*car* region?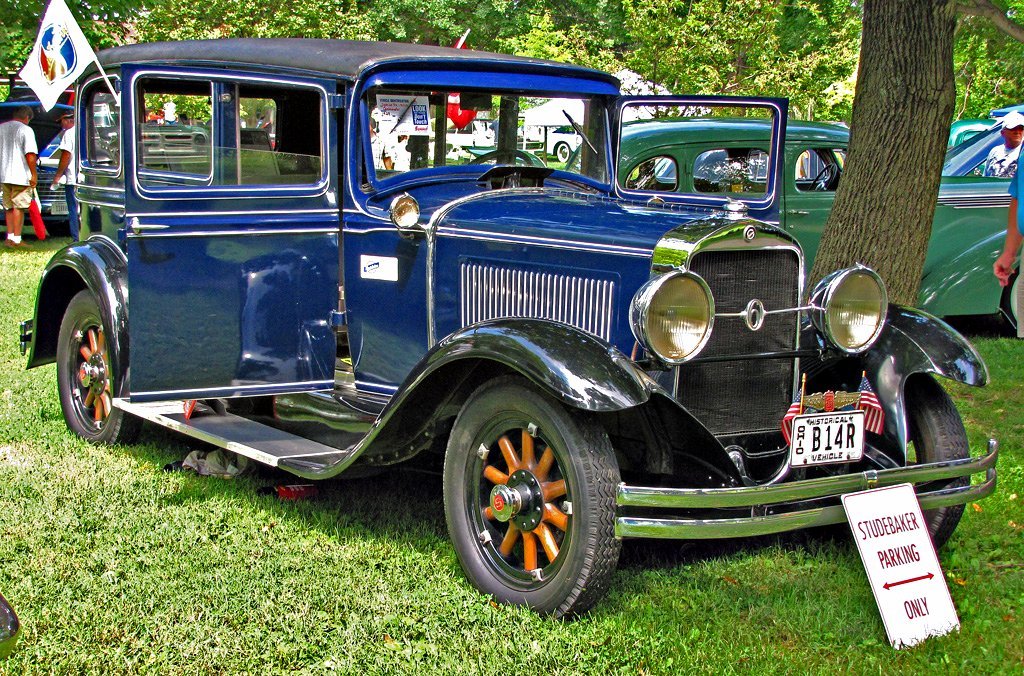
(938, 122, 1012, 175)
